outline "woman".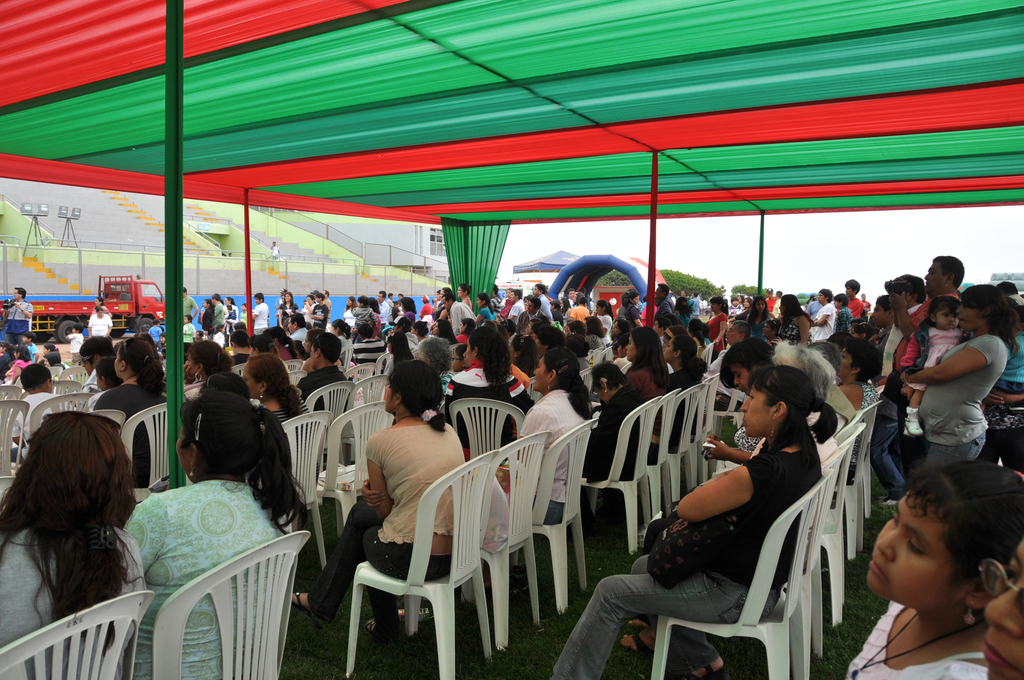
Outline: {"x1": 236, "y1": 353, "x2": 315, "y2": 426}.
